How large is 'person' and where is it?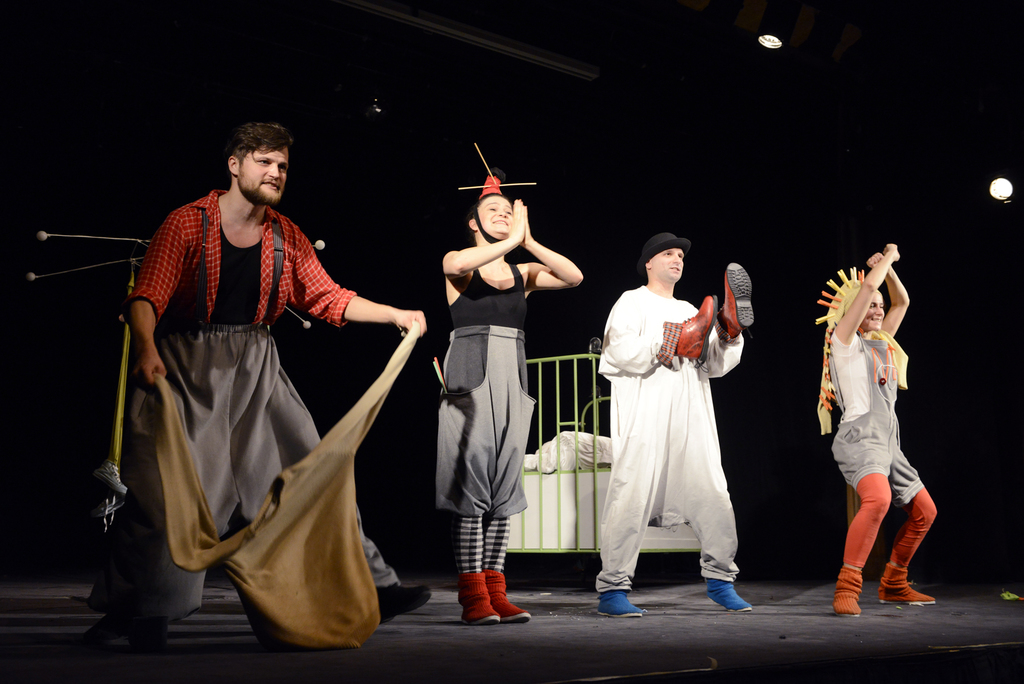
Bounding box: {"x1": 80, "y1": 122, "x2": 433, "y2": 651}.
